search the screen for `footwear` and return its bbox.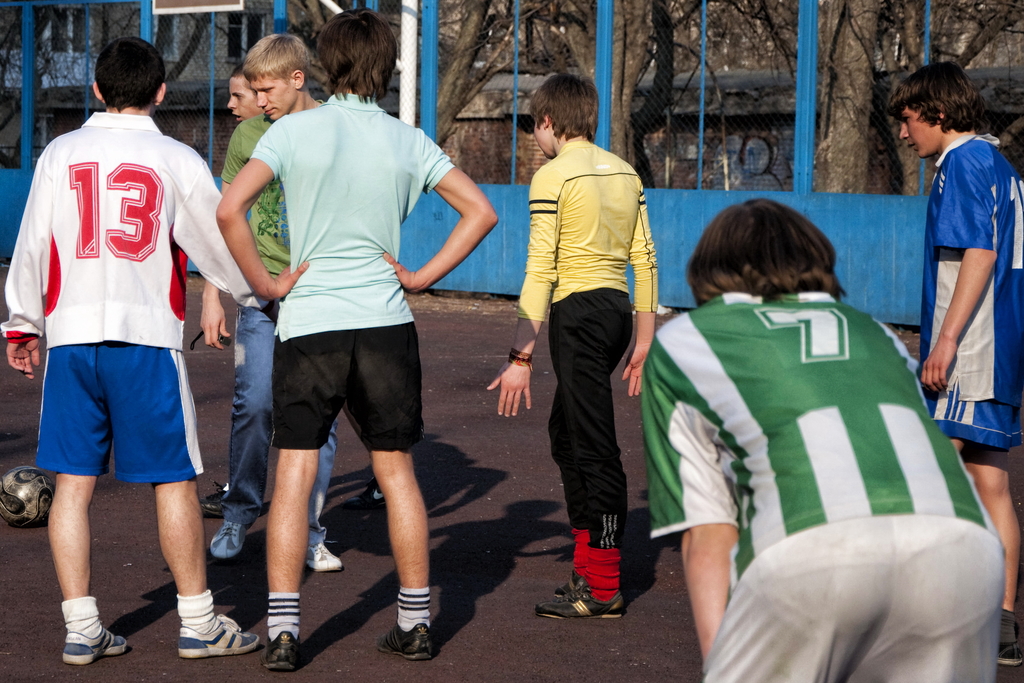
Found: {"x1": 554, "y1": 572, "x2": 588, "y2": 600}.
